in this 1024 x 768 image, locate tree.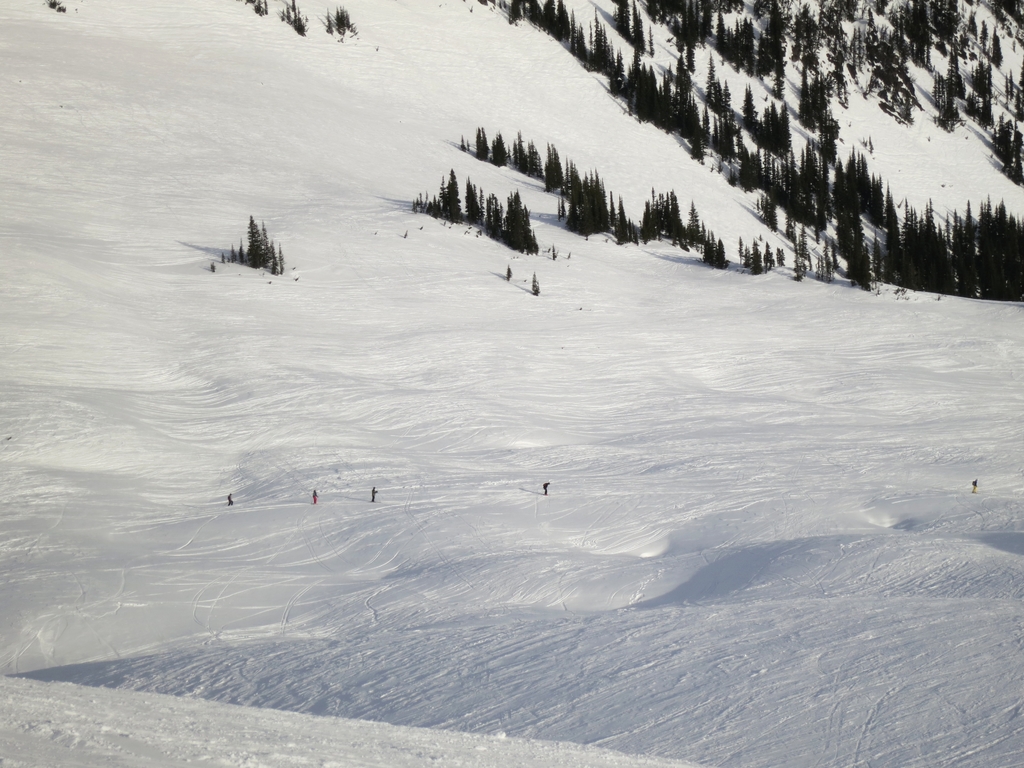
Bounding box: locate(501, 193, 534, 255).
